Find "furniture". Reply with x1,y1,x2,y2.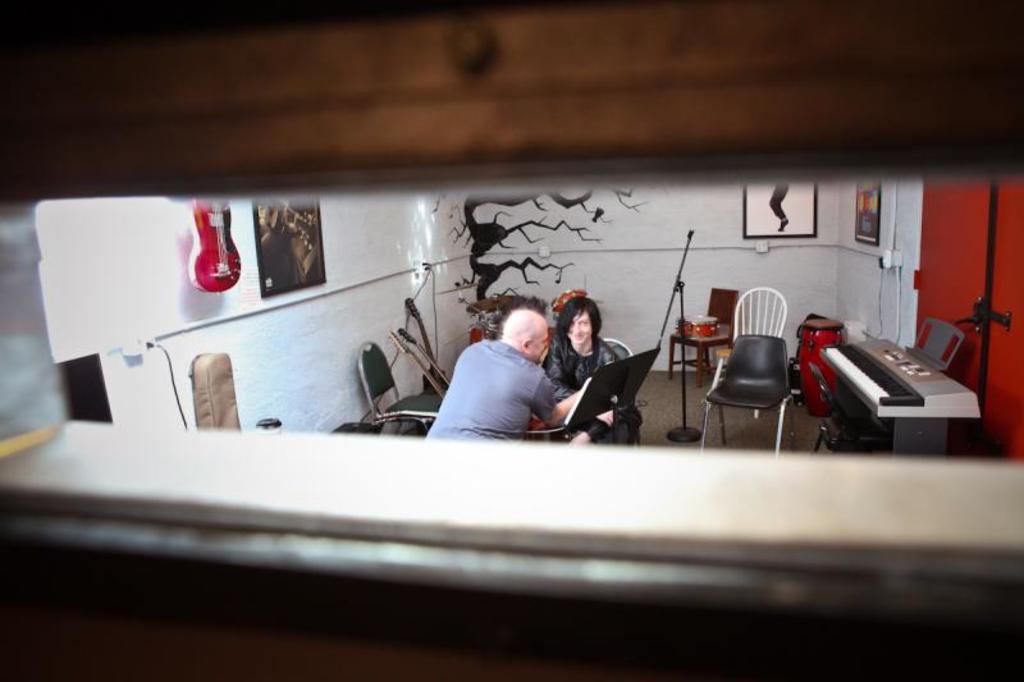
731,287,787,339.
